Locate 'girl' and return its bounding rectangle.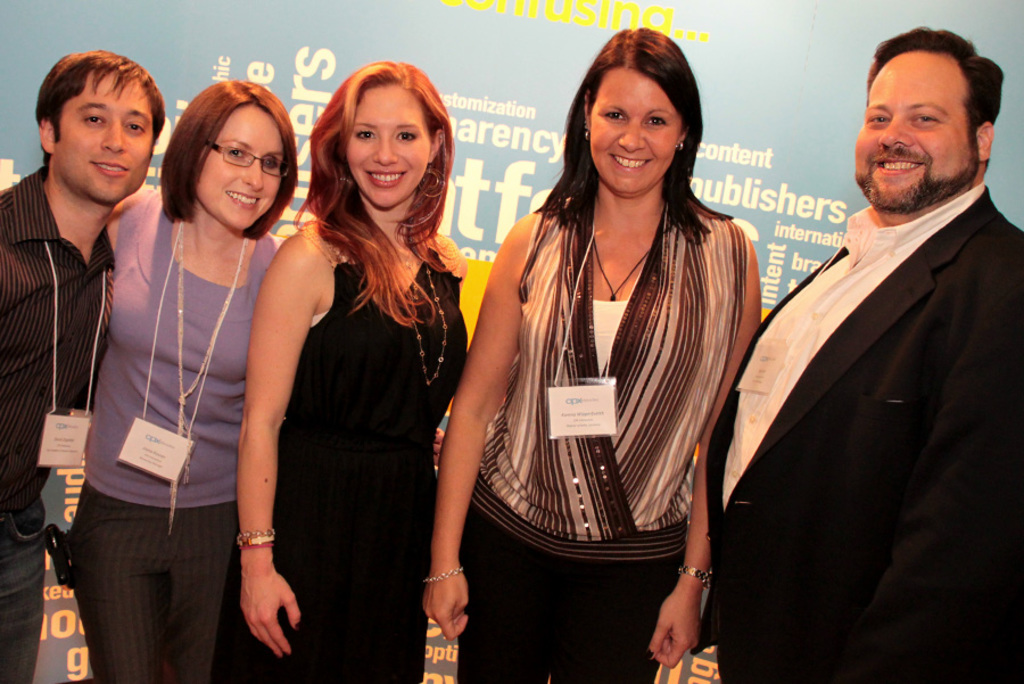
421/19/771/683.
